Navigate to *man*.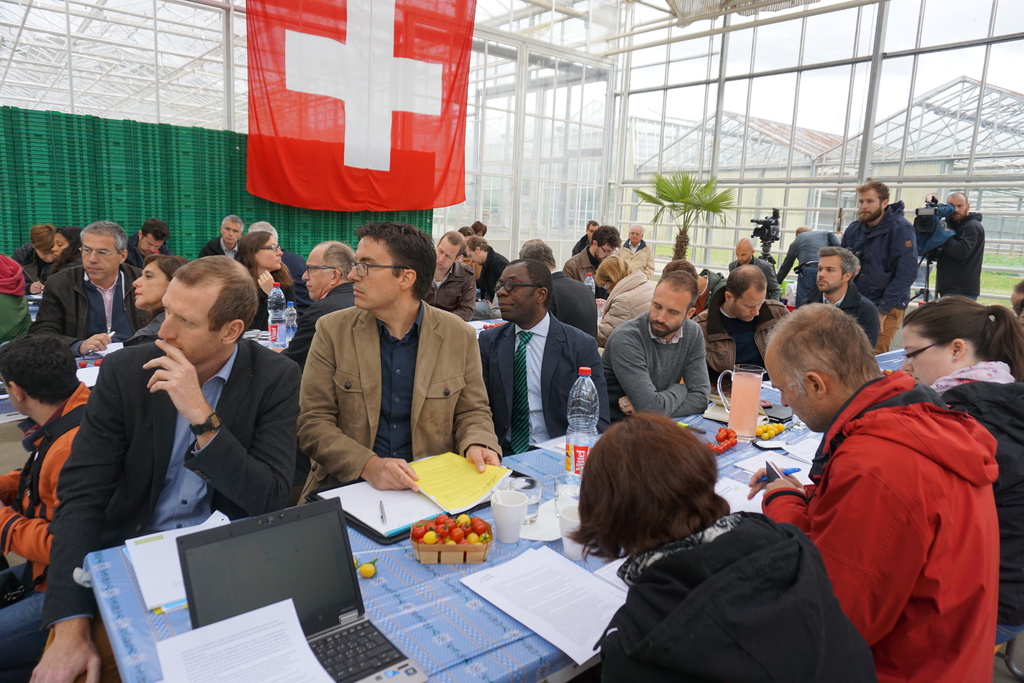
Navigation target: [left=30, top=250, right=303, bottom=682].
